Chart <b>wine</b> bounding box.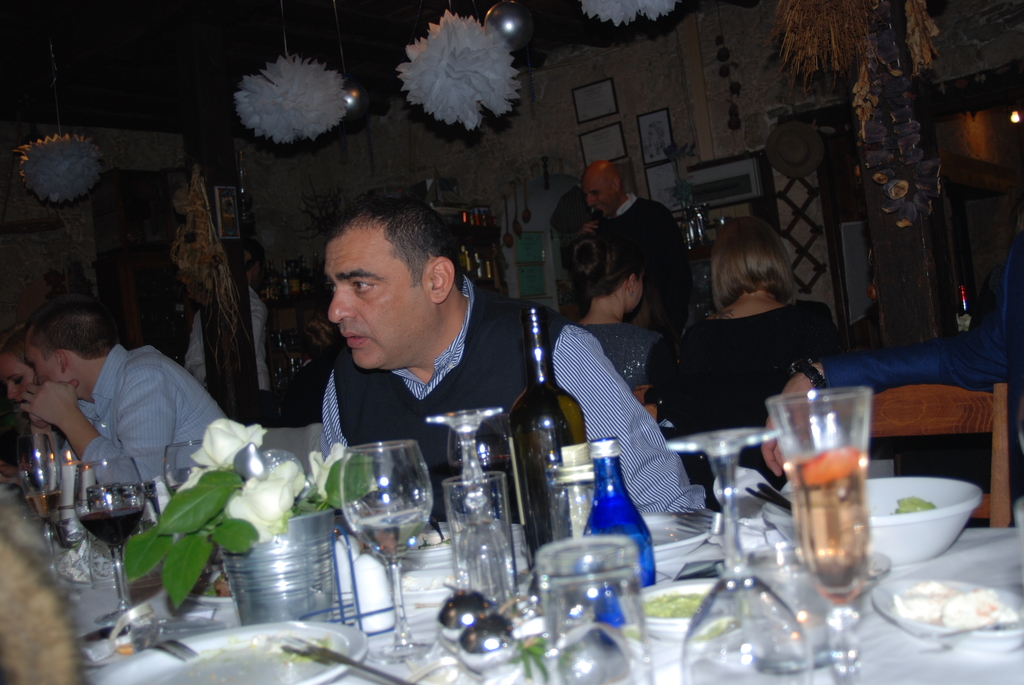
Charted: (26,485,60,517).
